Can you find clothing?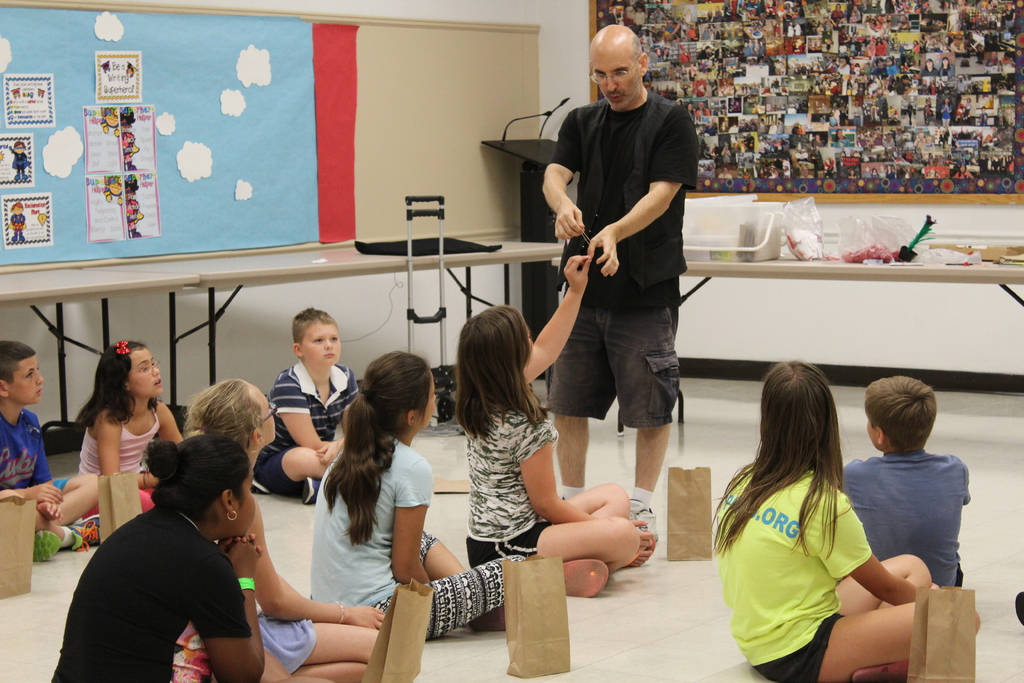
Yes, bounding box: <region>310, 438, 518, 649</region>.
